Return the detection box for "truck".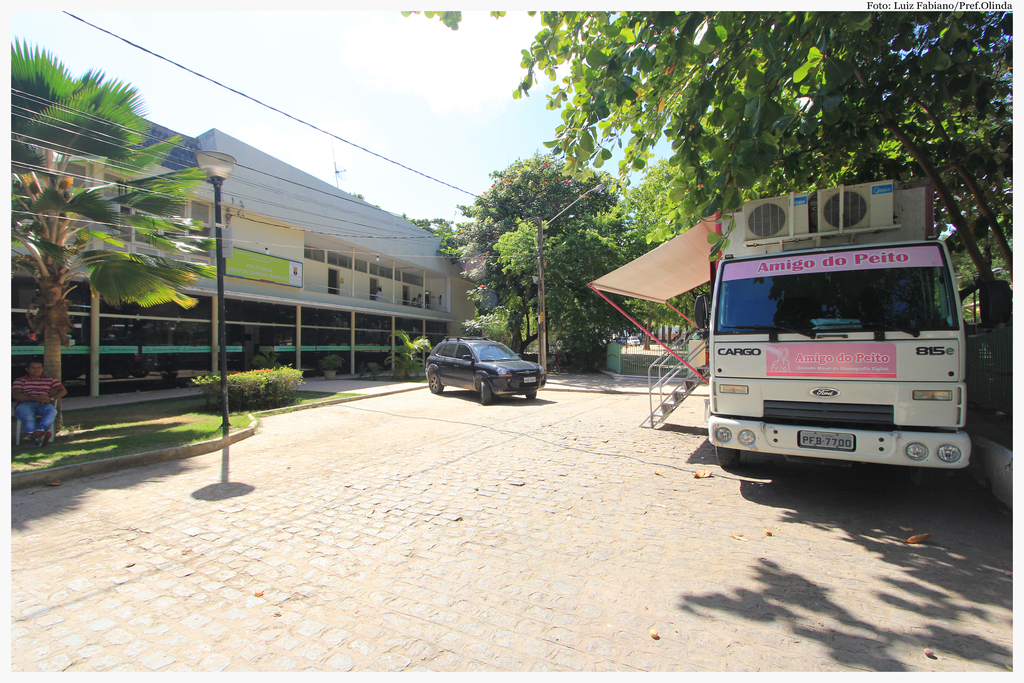
left=701, top=195, right=987, bottom=494.
